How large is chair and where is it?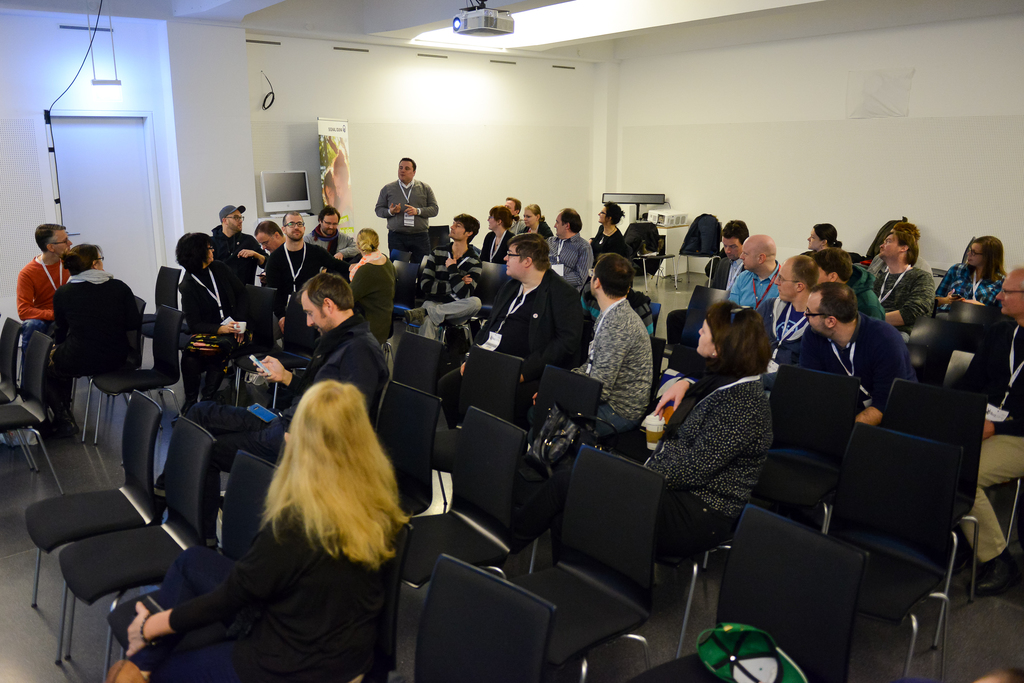
Bounding box: (109,446,282,657).
